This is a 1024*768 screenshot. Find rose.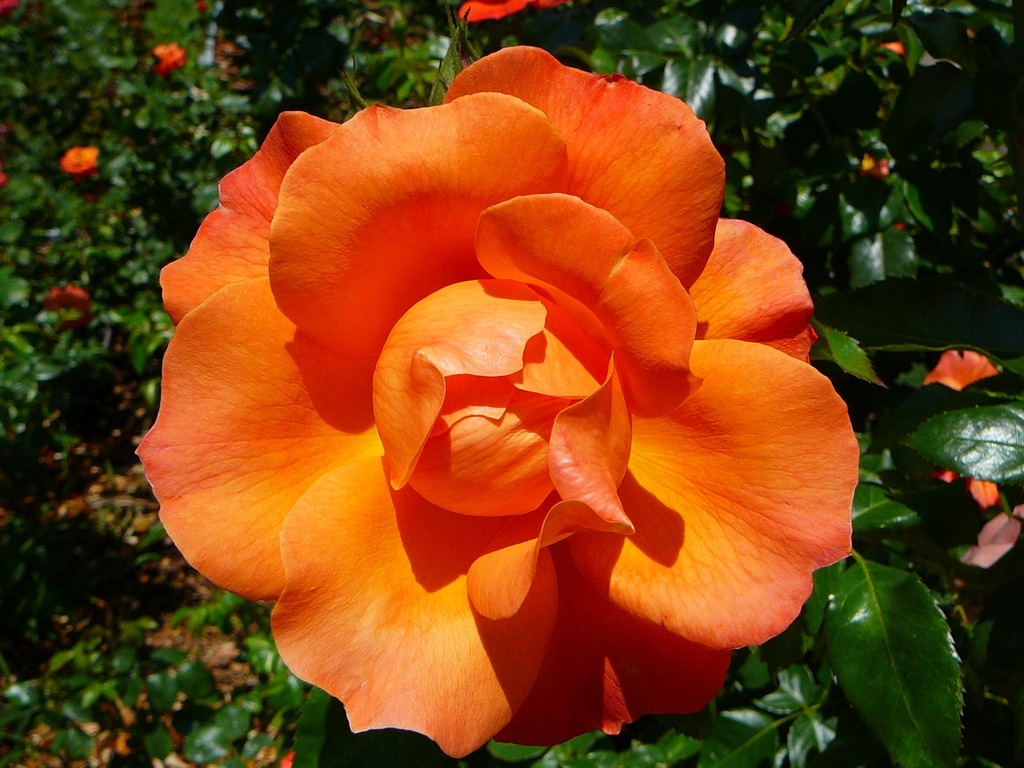
Bounding box: pyautogui.locateOnScreen(60, 143, 100, 174).
